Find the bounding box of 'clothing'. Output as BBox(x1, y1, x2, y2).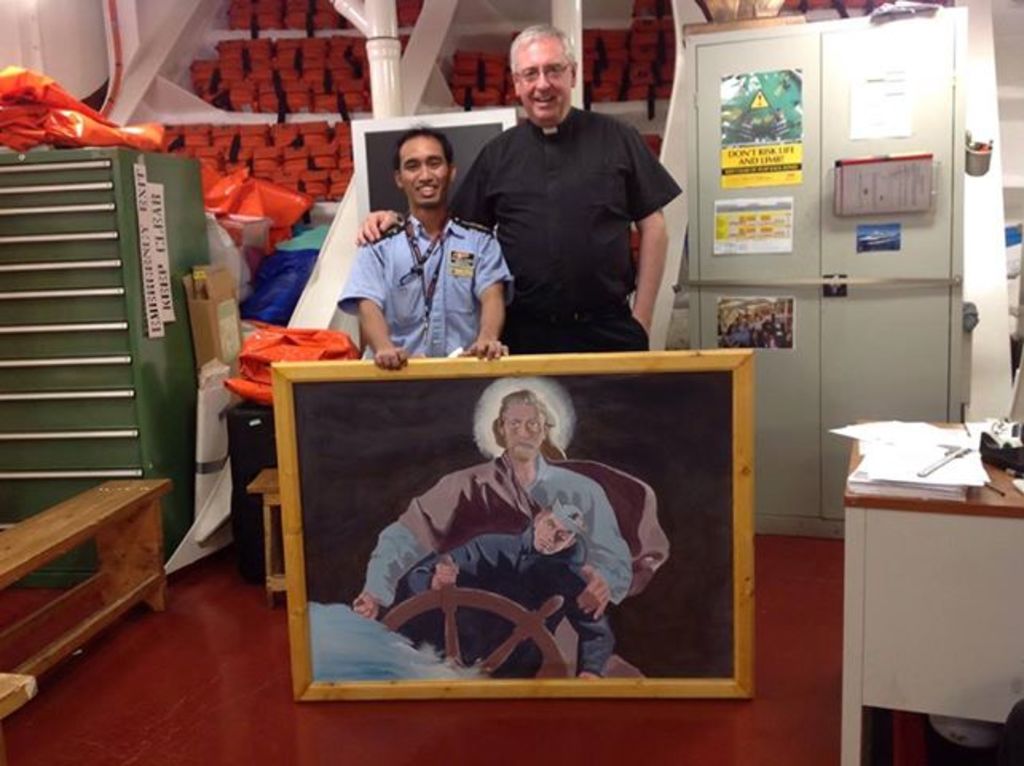
BBox(357, 448, 678, 680).
